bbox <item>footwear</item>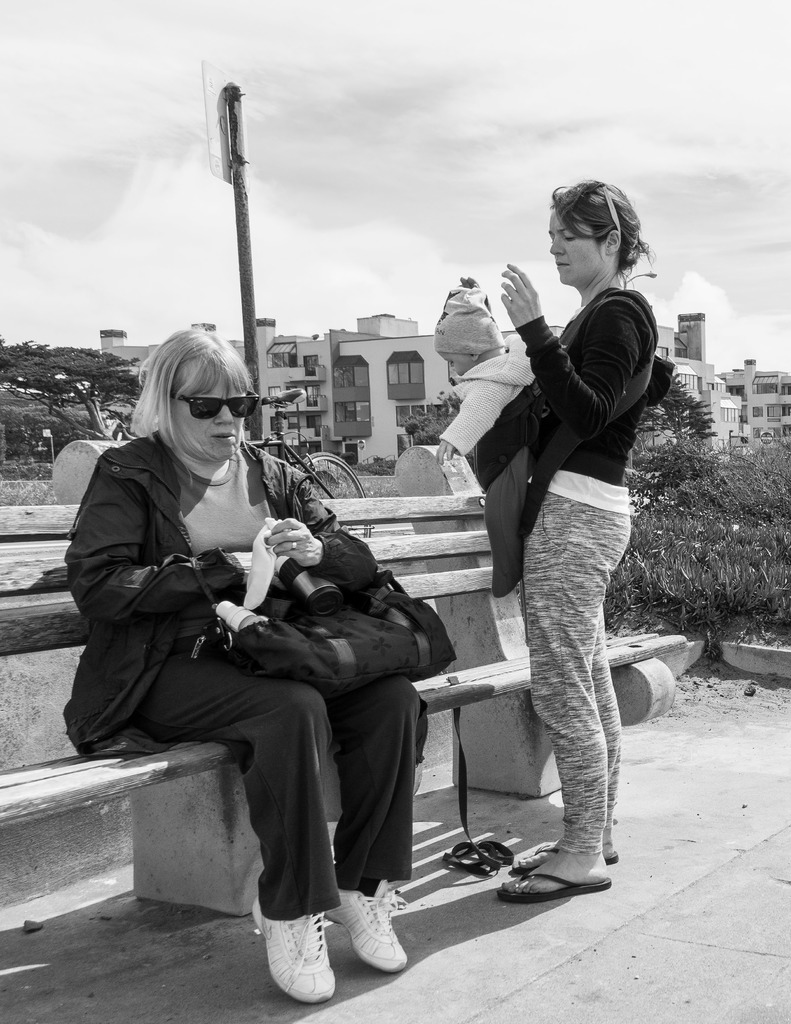
rect(330, 903, 413, 993)
